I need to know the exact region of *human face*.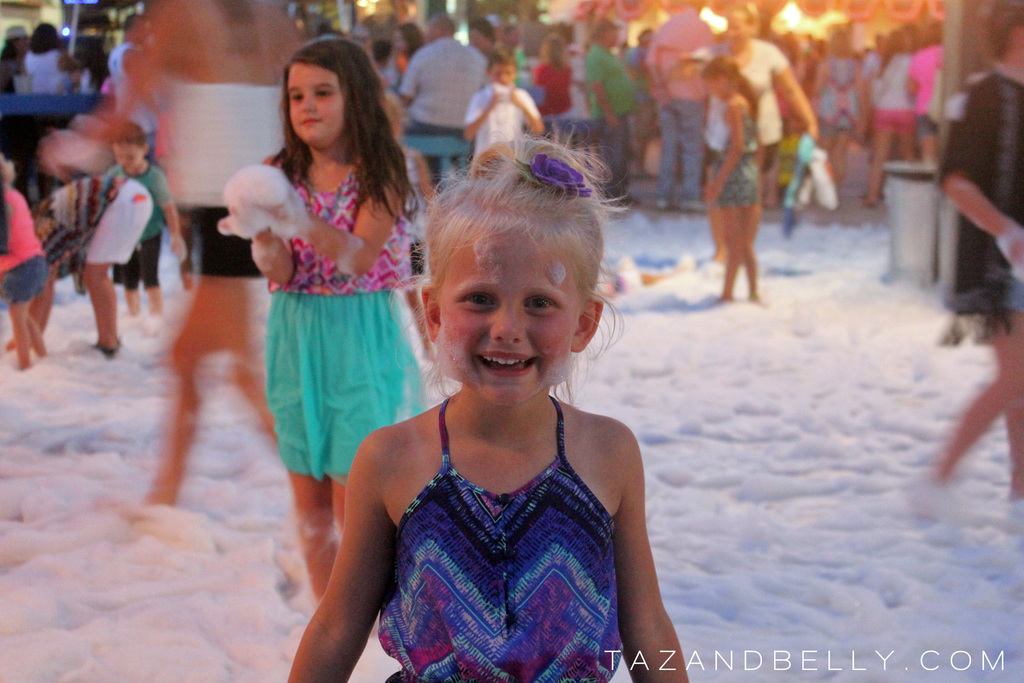
Region: region(729, 10, 749, 46).
